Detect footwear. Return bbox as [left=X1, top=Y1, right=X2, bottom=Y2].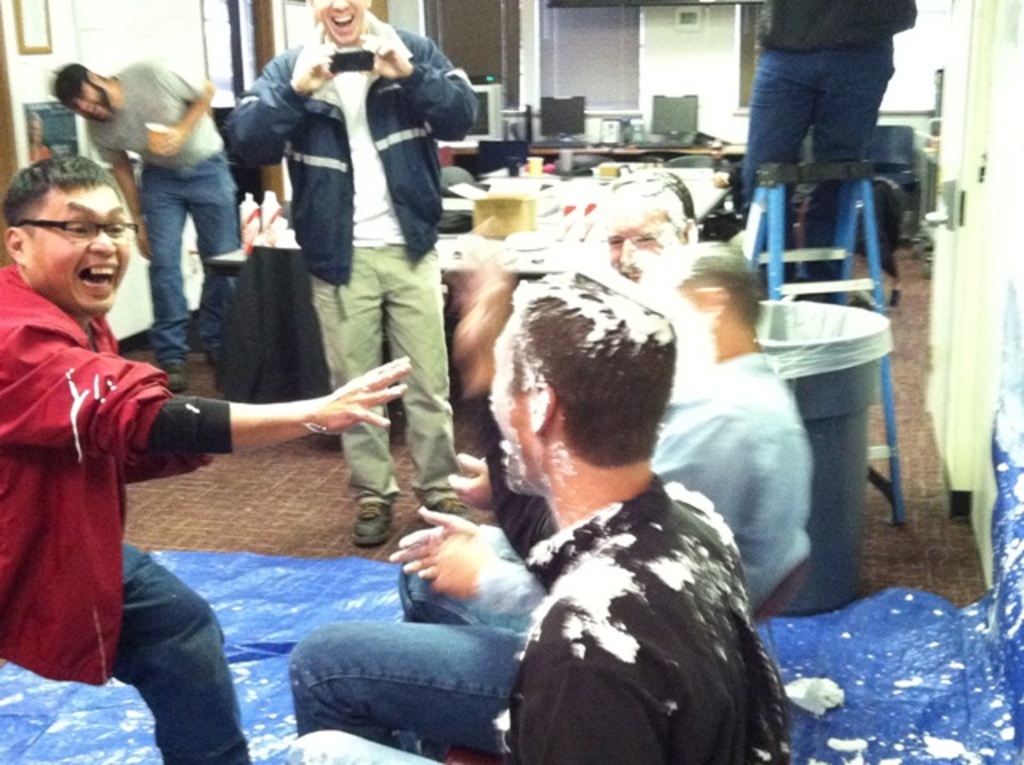
[left=163, top=357, right=194, bottom=391].
